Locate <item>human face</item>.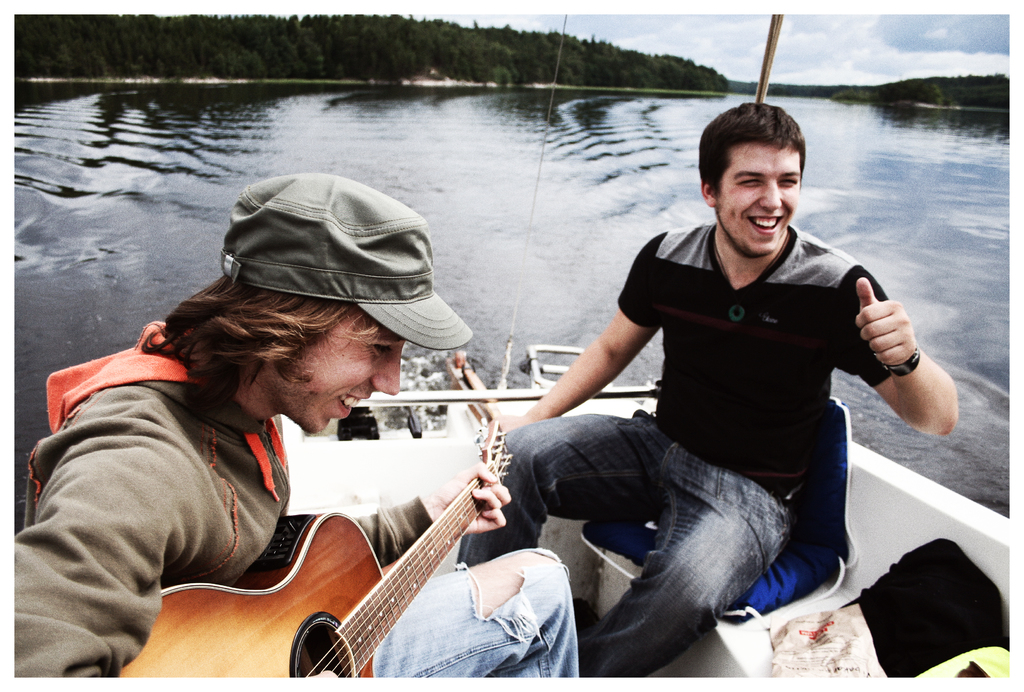
Bounding box: 268,308,401,435.
